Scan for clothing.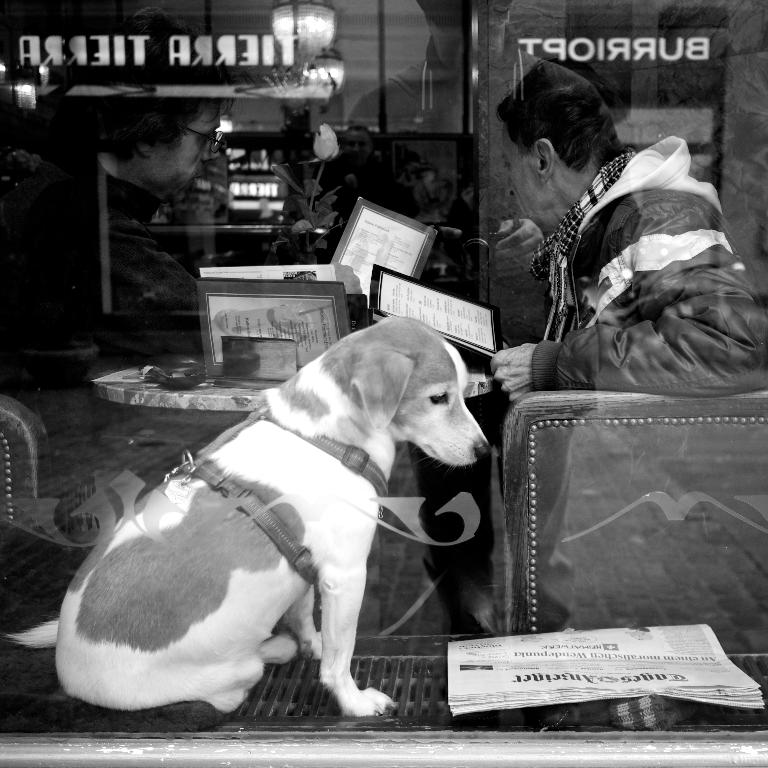
Scan result: detection(0, 144, 225, 494).
